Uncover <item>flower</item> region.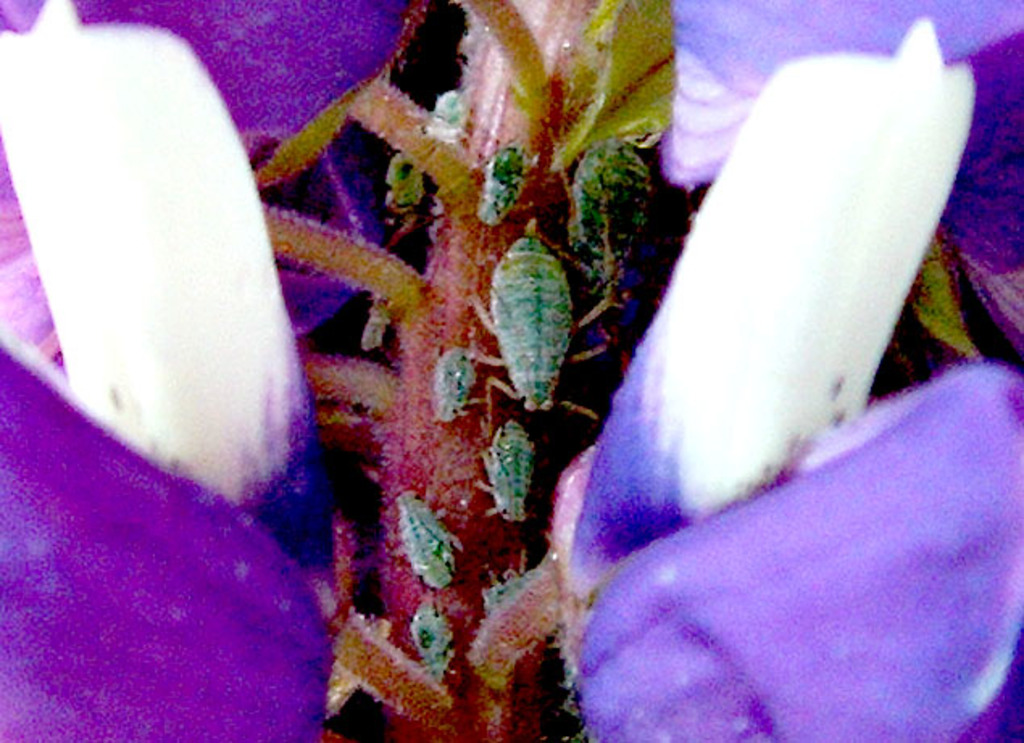
Uncovered: [x1=0, y1=0, x2=426, y2=380].
